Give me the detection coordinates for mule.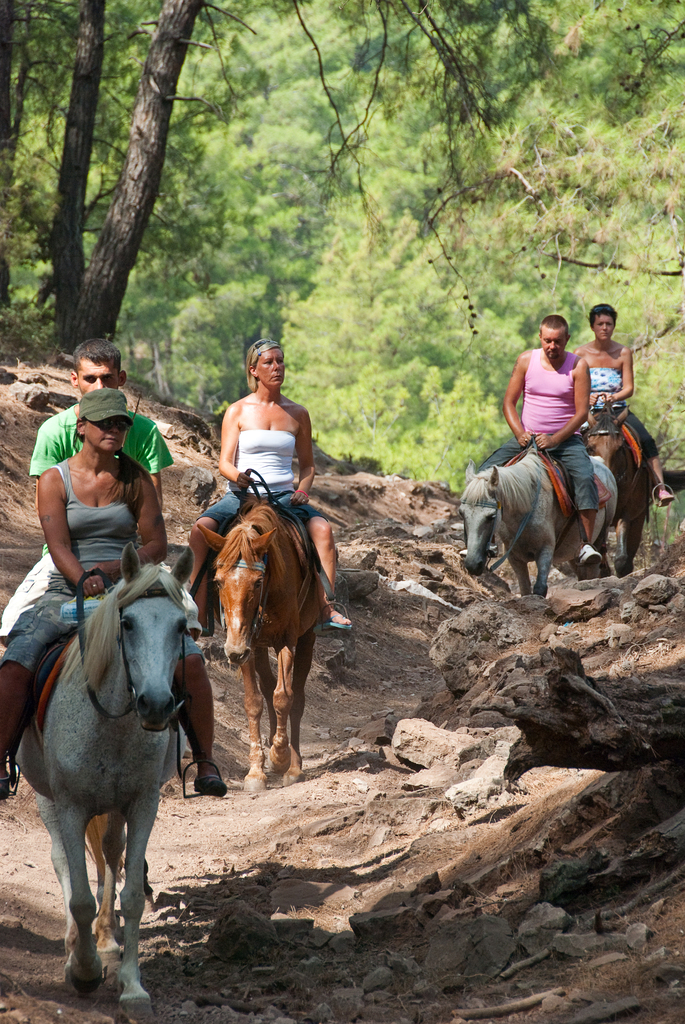
rect(194, 498, 317, 792).
